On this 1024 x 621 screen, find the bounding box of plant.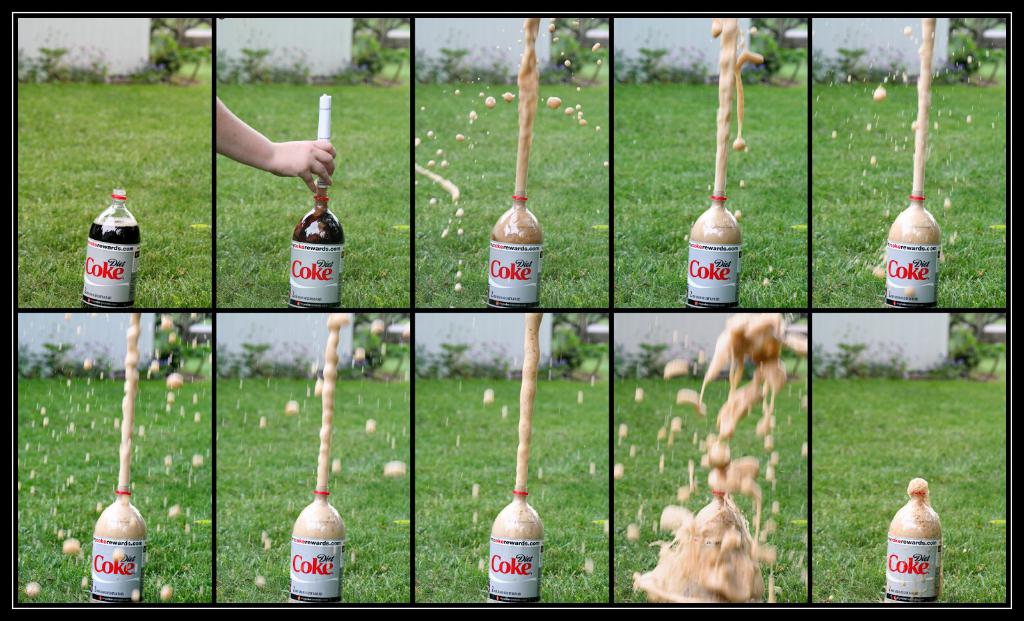
Bounding box: bbox=(136, 320, 204, 379).
